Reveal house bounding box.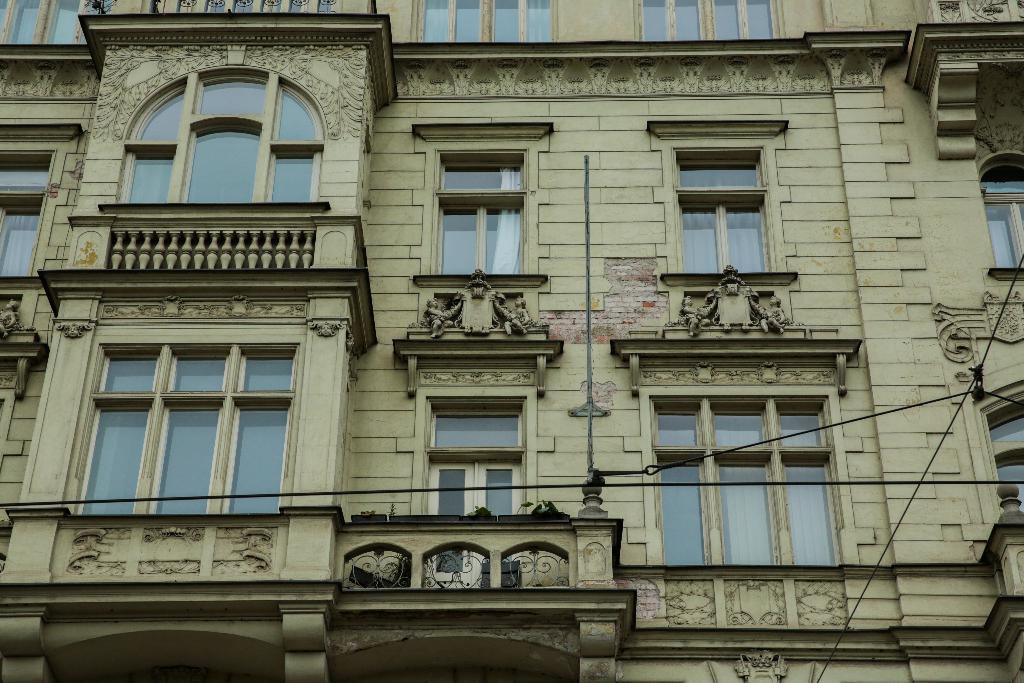
Revealed: left=0, top=3, right=1023, bottom=682.
